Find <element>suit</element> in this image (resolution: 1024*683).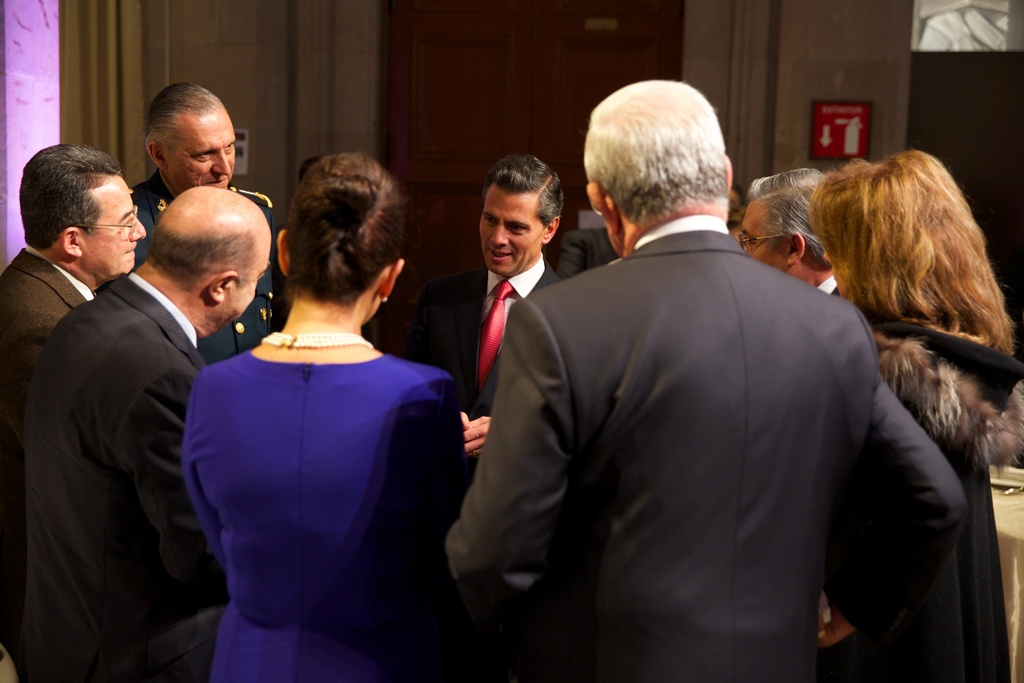
bbox=(17, 270, 225, 682).
